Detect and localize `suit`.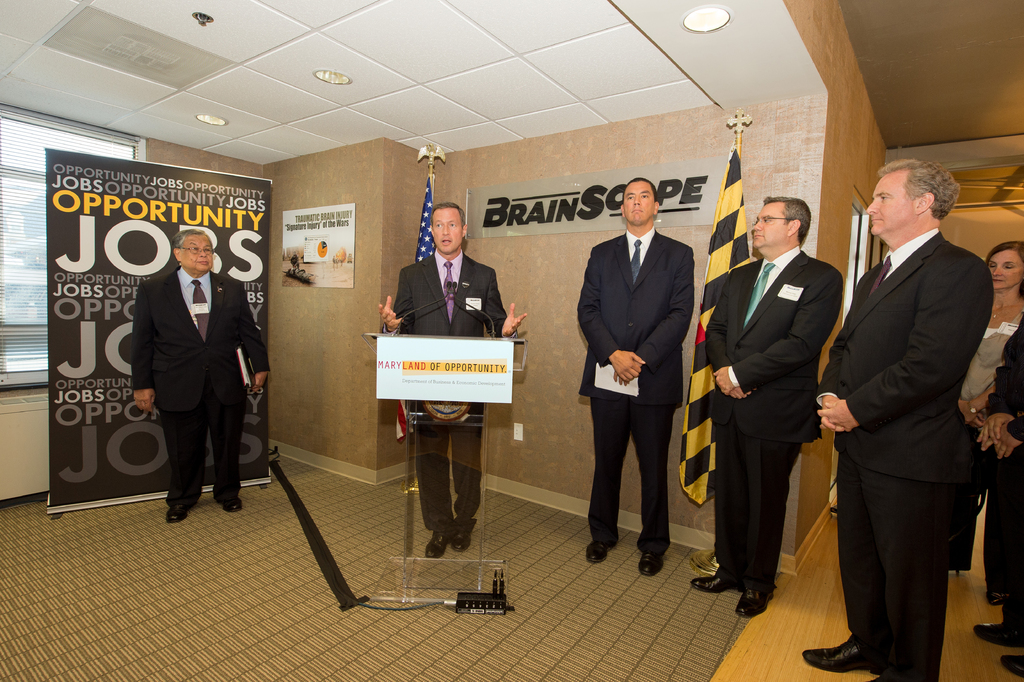
Localized at 395, 253, 509, 545.
